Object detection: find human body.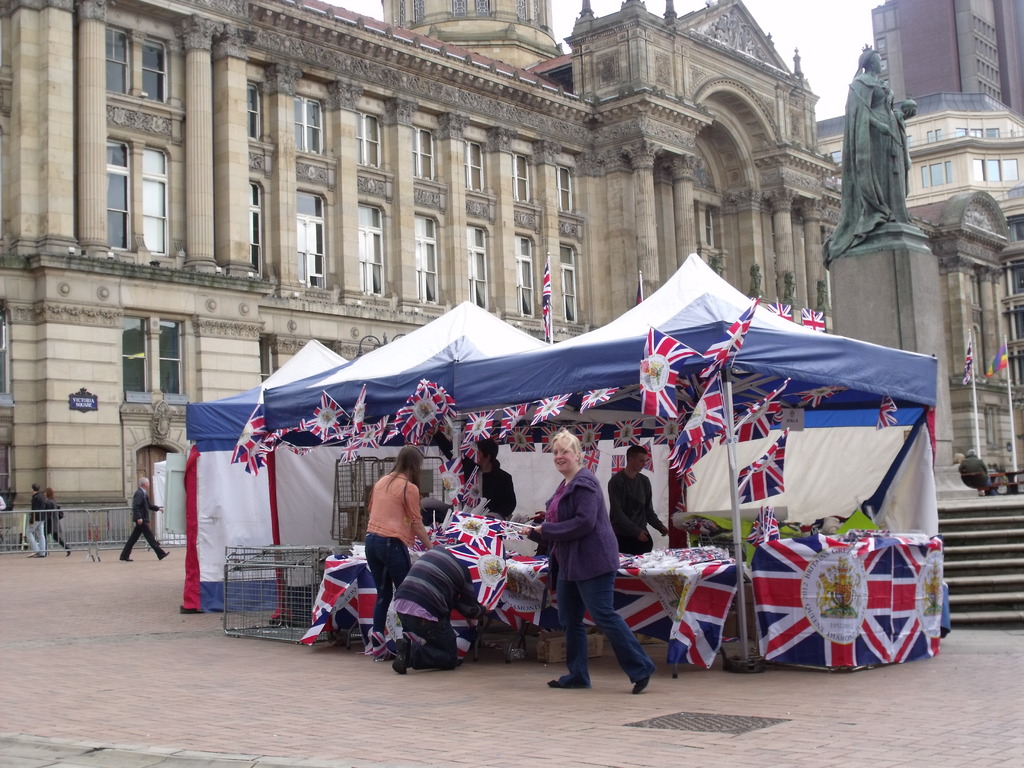
605,444,669,557.
